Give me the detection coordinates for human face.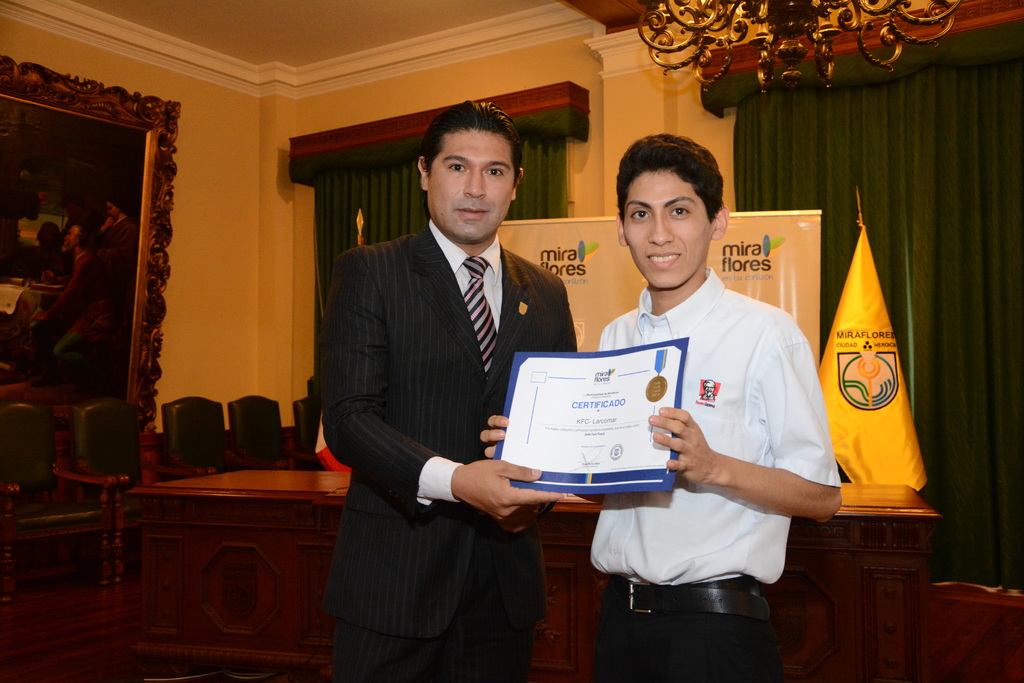
bbox(624, 168, 712, 290).
